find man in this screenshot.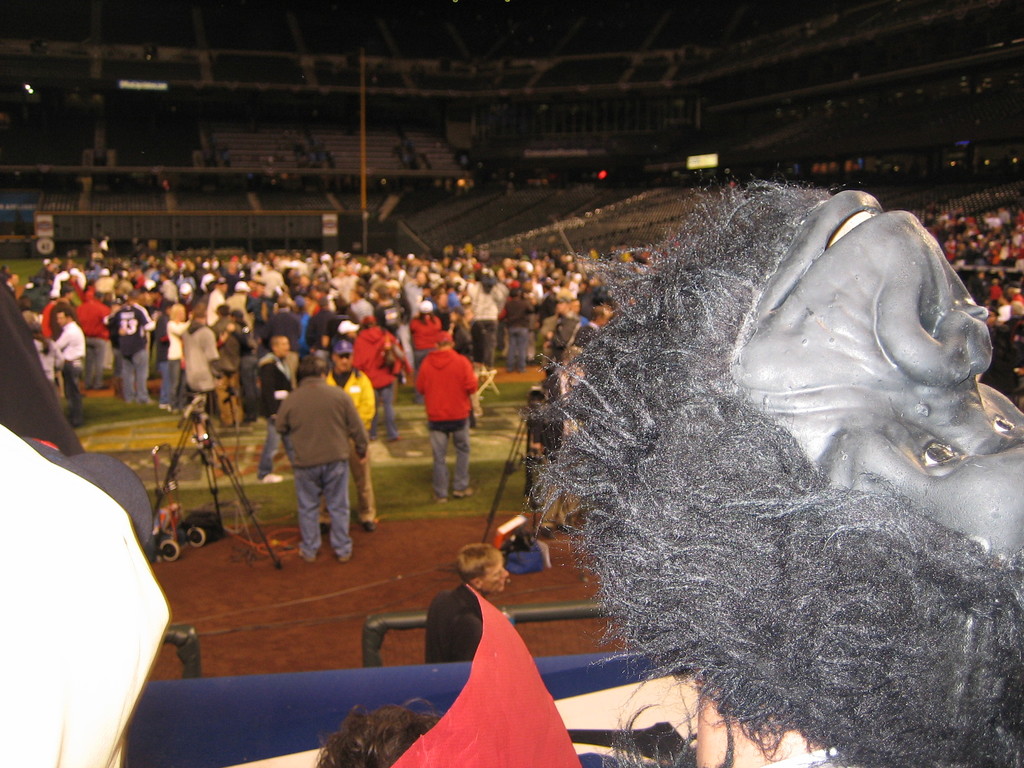
The bounding box for man is x1=55, y1=305, x2=87, y2=430.
